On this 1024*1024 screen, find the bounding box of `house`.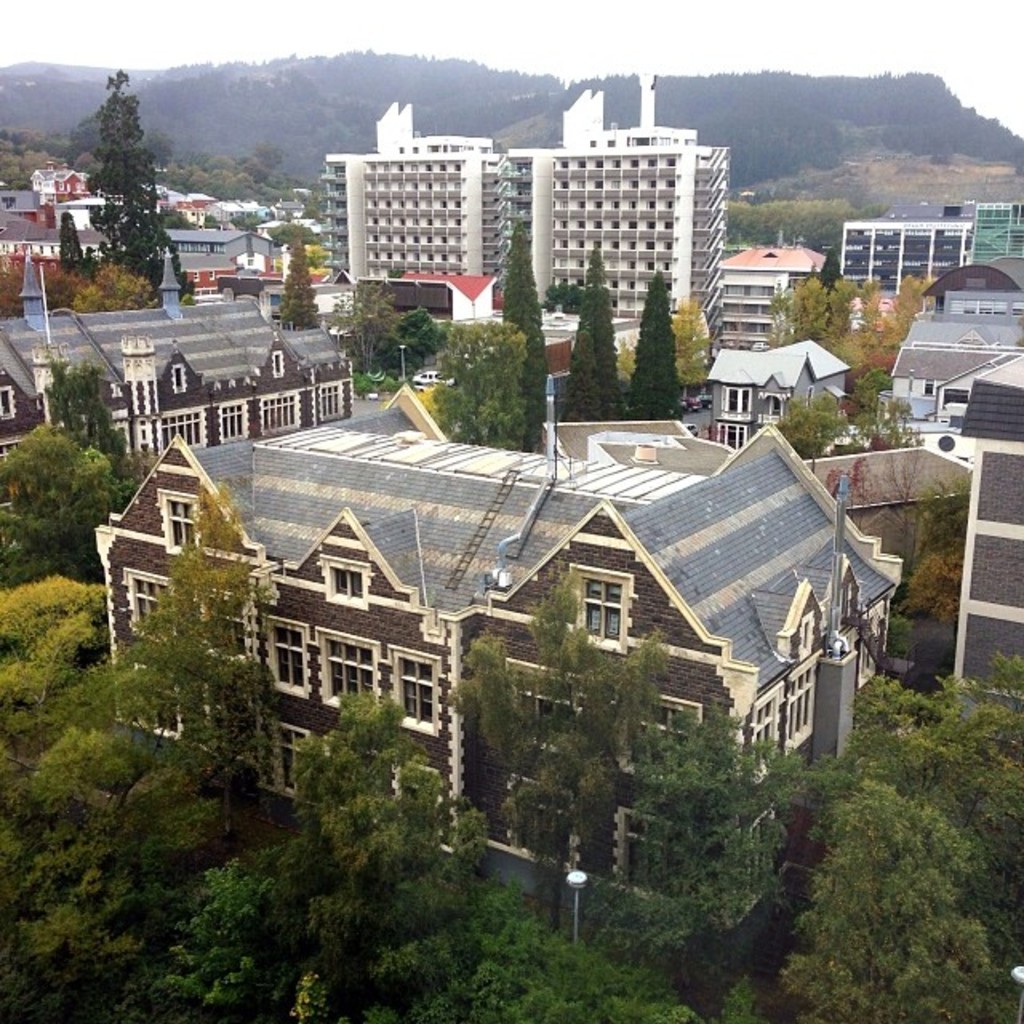
Bounding box: box(712, 248, 819, 357).
